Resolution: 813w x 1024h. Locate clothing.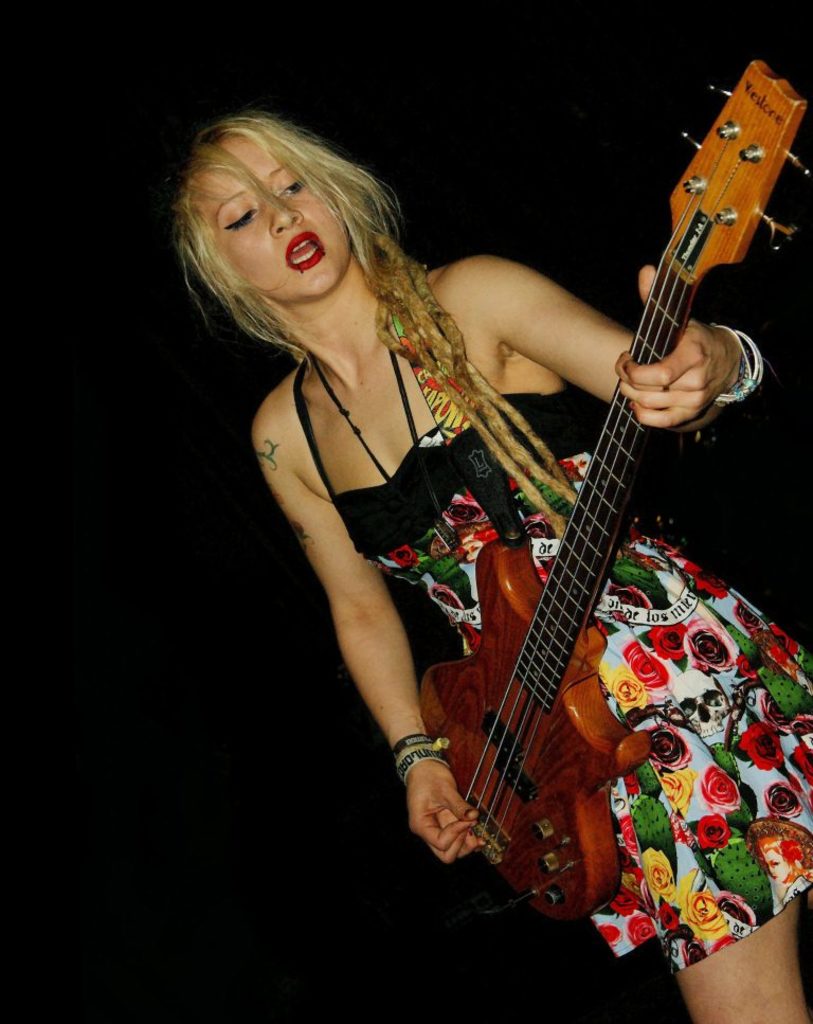
<box>328,265,812,976</box>.
